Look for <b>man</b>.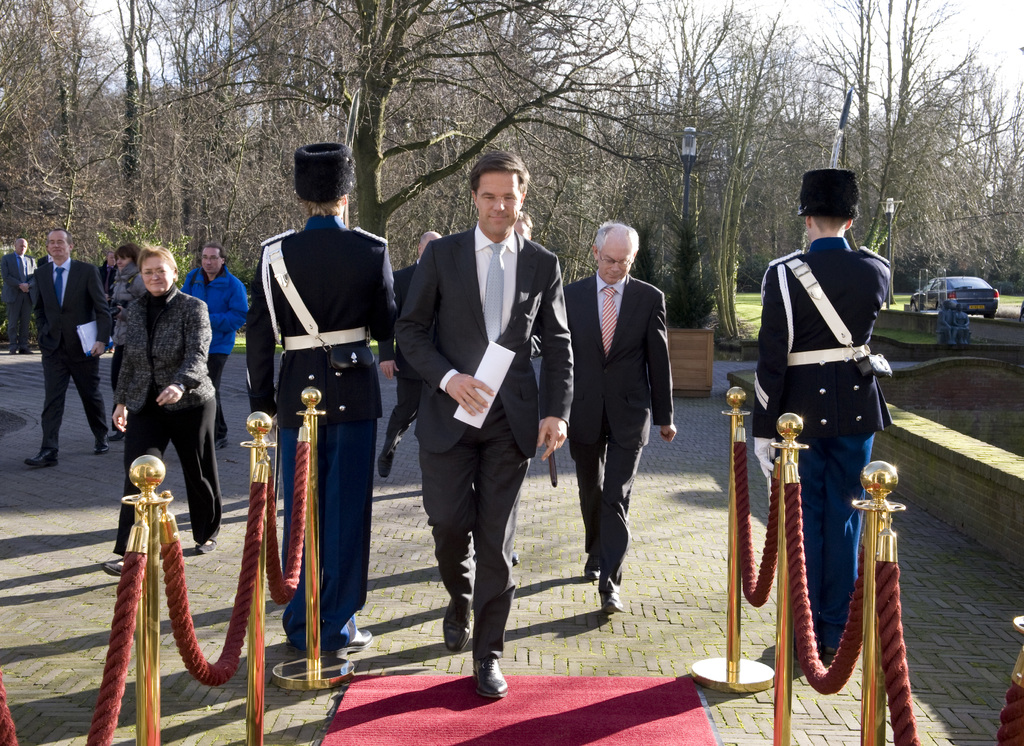
Found: Rect(23, 226, 115, 471).
